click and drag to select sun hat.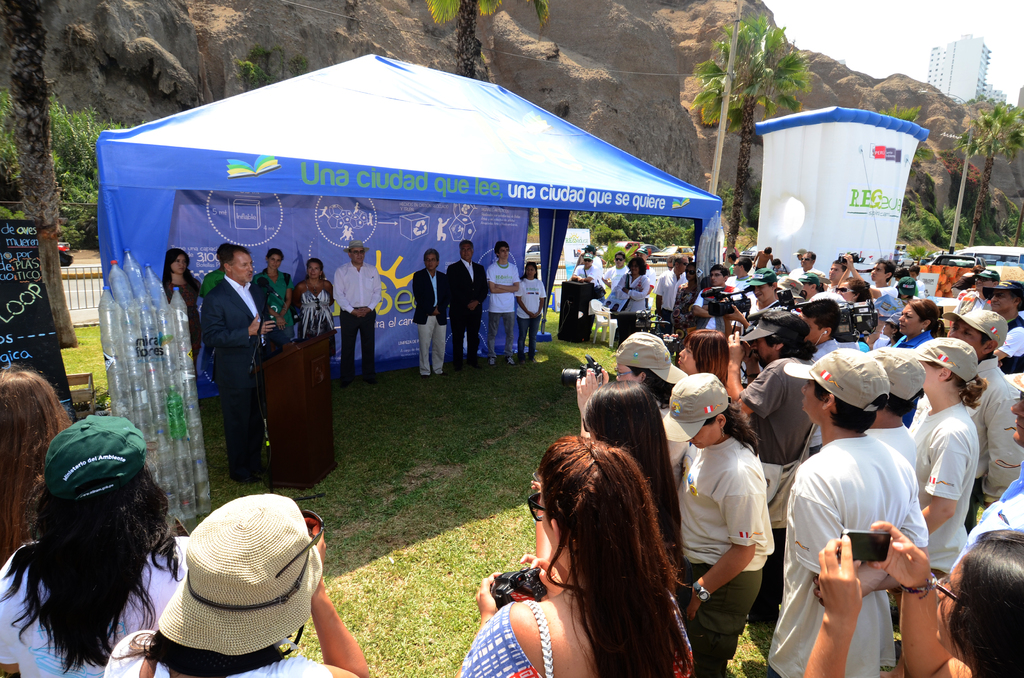
Selection: bbox(664, 368, 737, 447).
